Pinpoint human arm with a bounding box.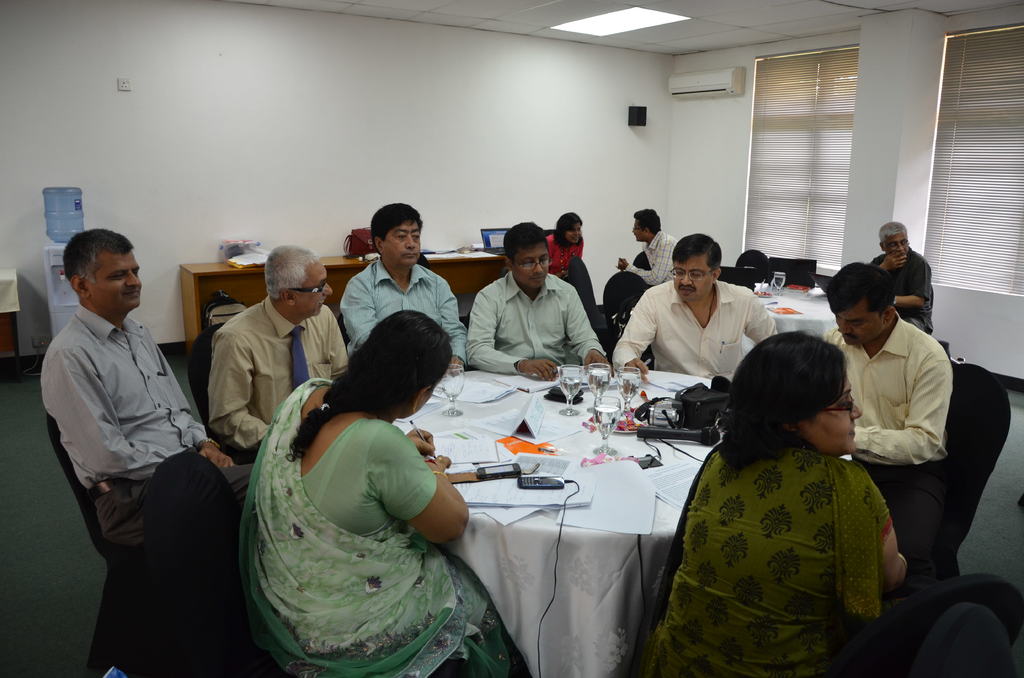
pyautogui.locateOnScreen(741, 291, 780, 343).
